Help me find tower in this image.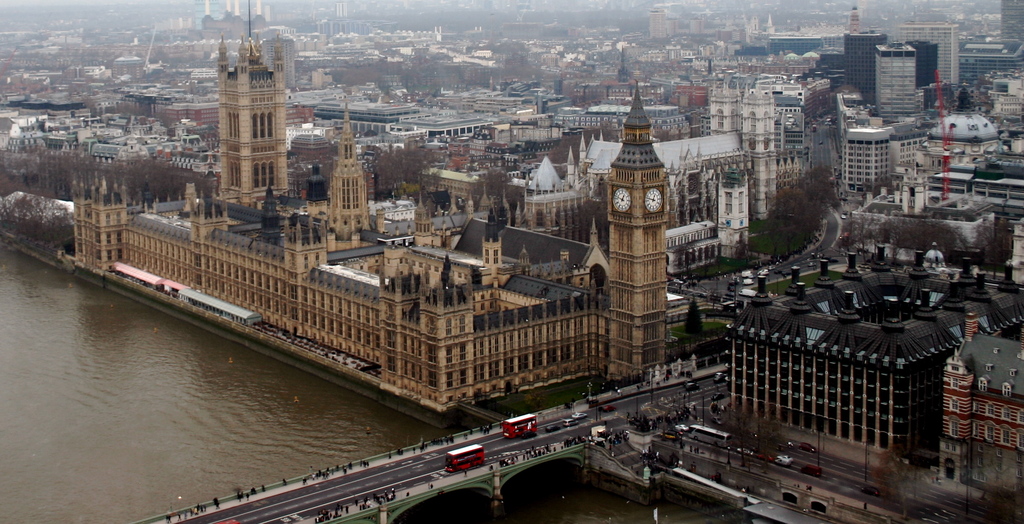
Found it: pyautogui.locateOnScreen(711, 82, 778, 227).
